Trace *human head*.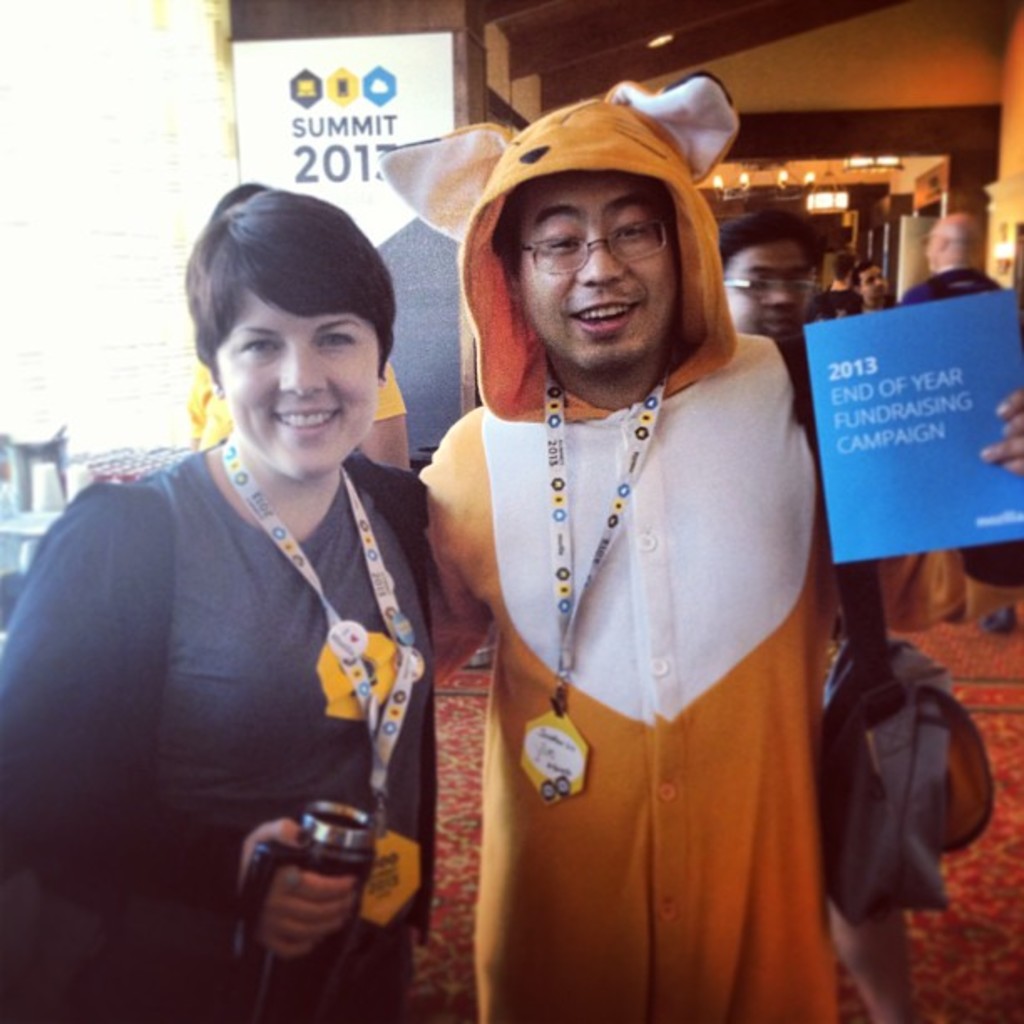
Traced to (left=490, top=109, right=674, bottom=380).
